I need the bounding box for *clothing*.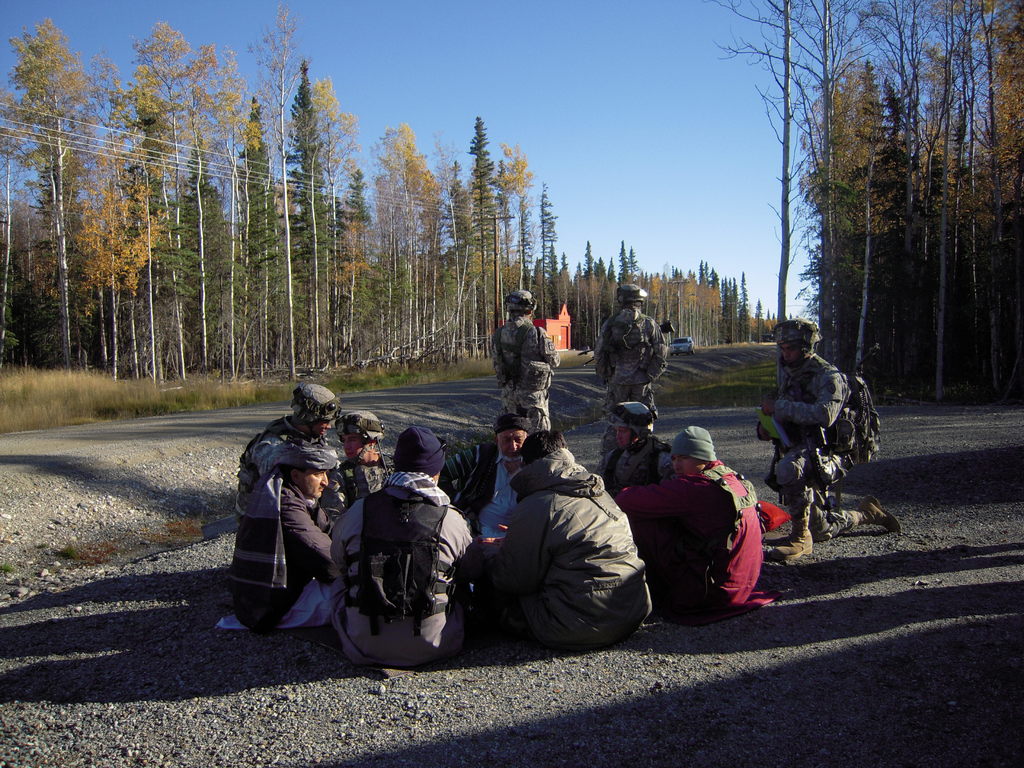
Here it is: box=[489, 317, 554, 445].
